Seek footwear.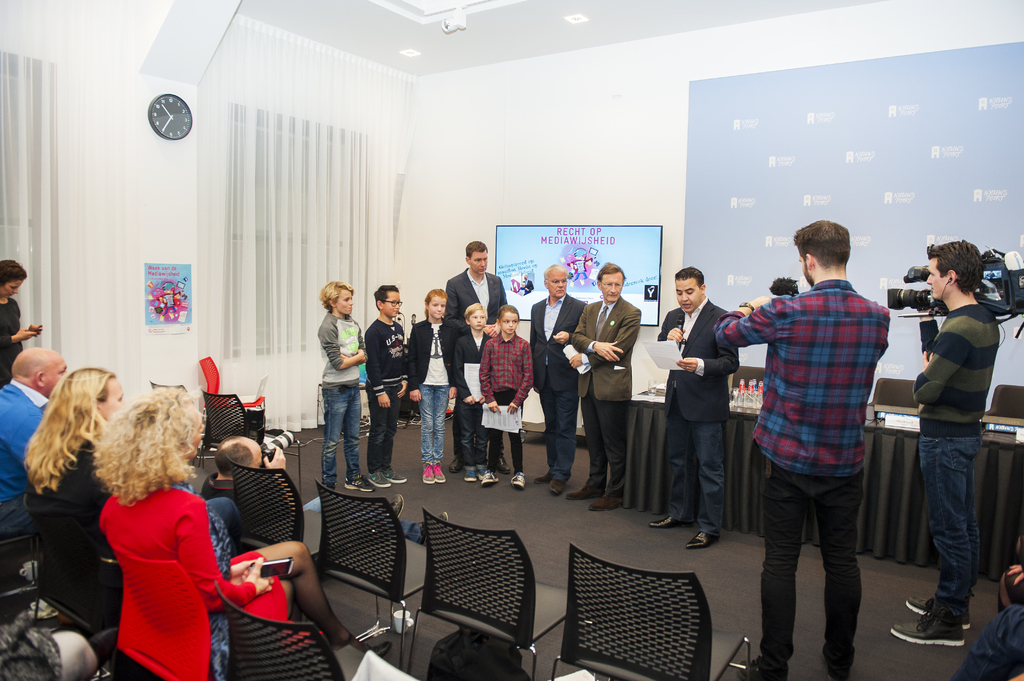
select_region(495, 458, 510, 474).
